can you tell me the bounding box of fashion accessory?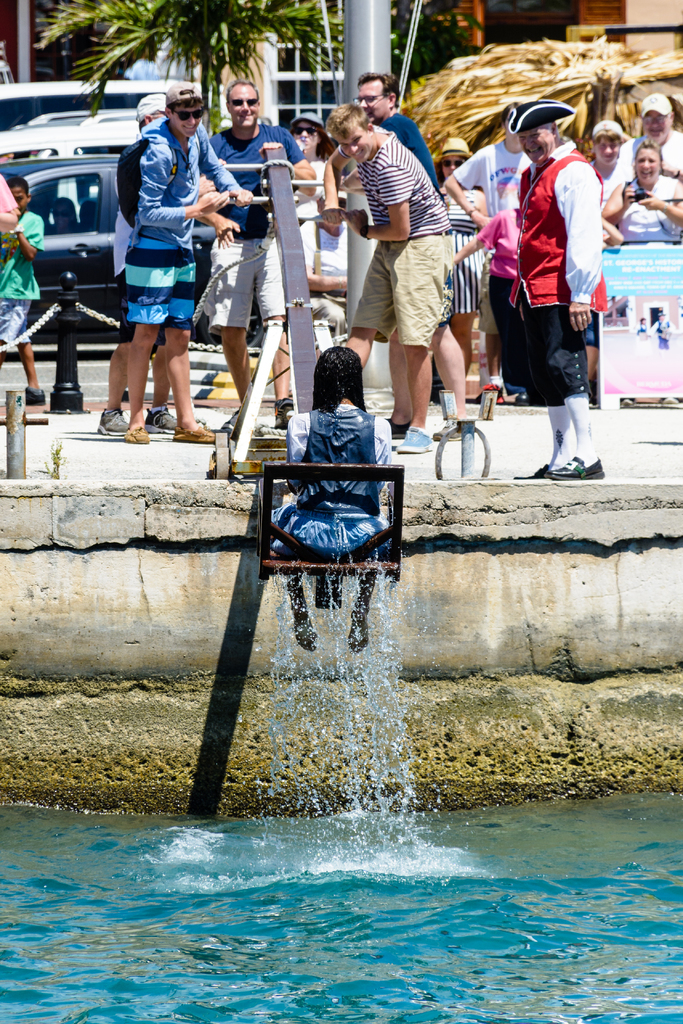
170:104:204:120.
